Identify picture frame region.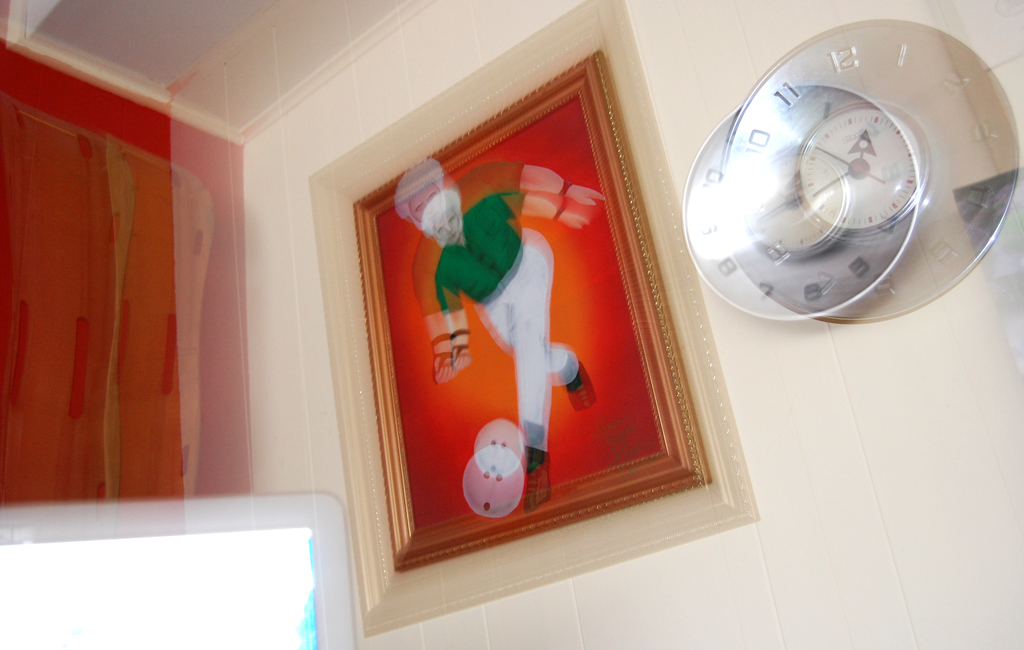
Region: {"x1": 326, "y1": 55, "x2": 661, "y2": 631}.
